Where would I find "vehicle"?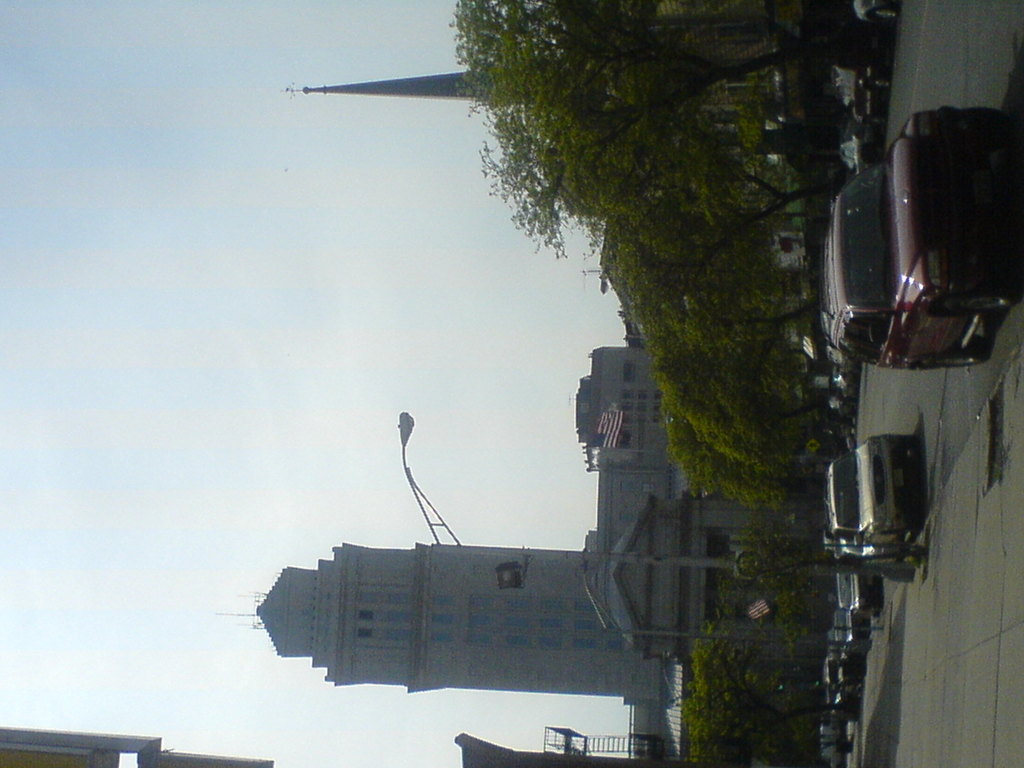
At bbox(822, 436, 909, 559).
